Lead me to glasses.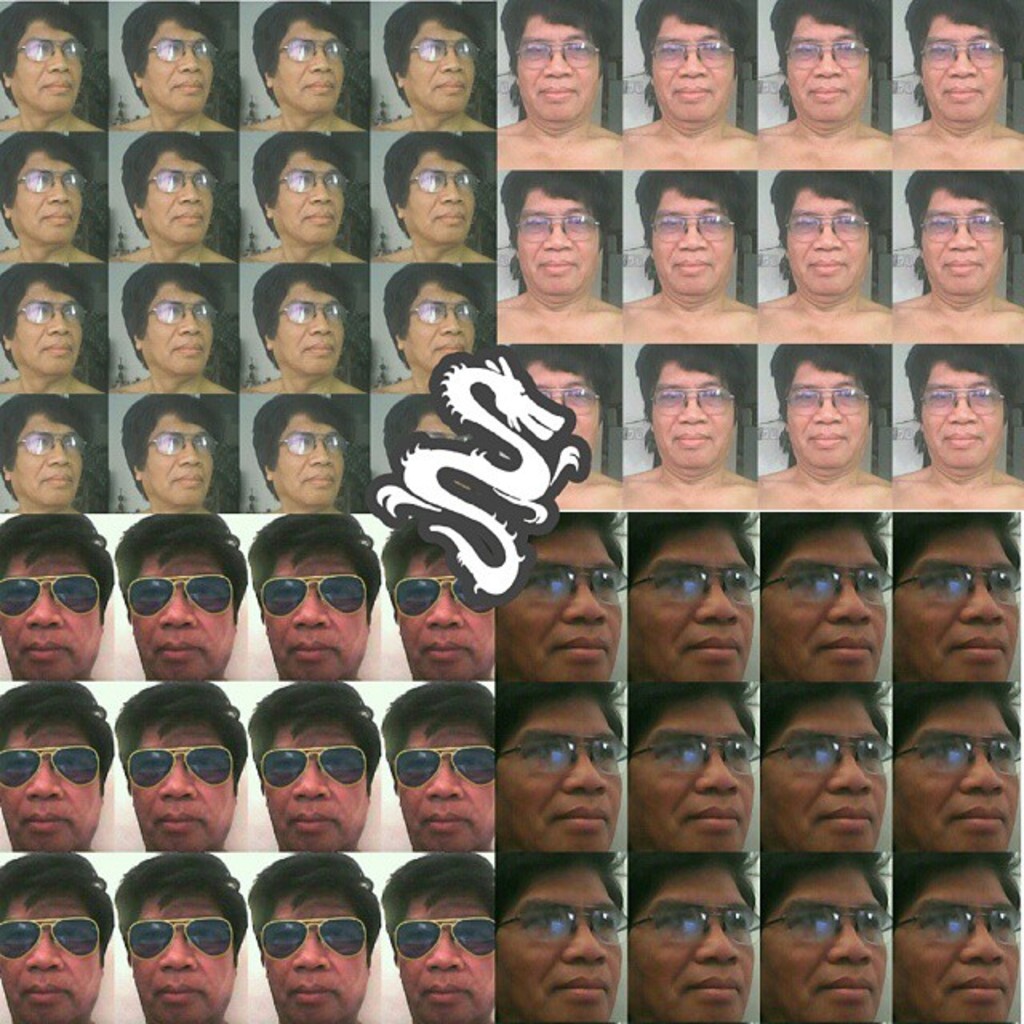
Lead to [x1=14, y1=40, x2=88, y2=64].
